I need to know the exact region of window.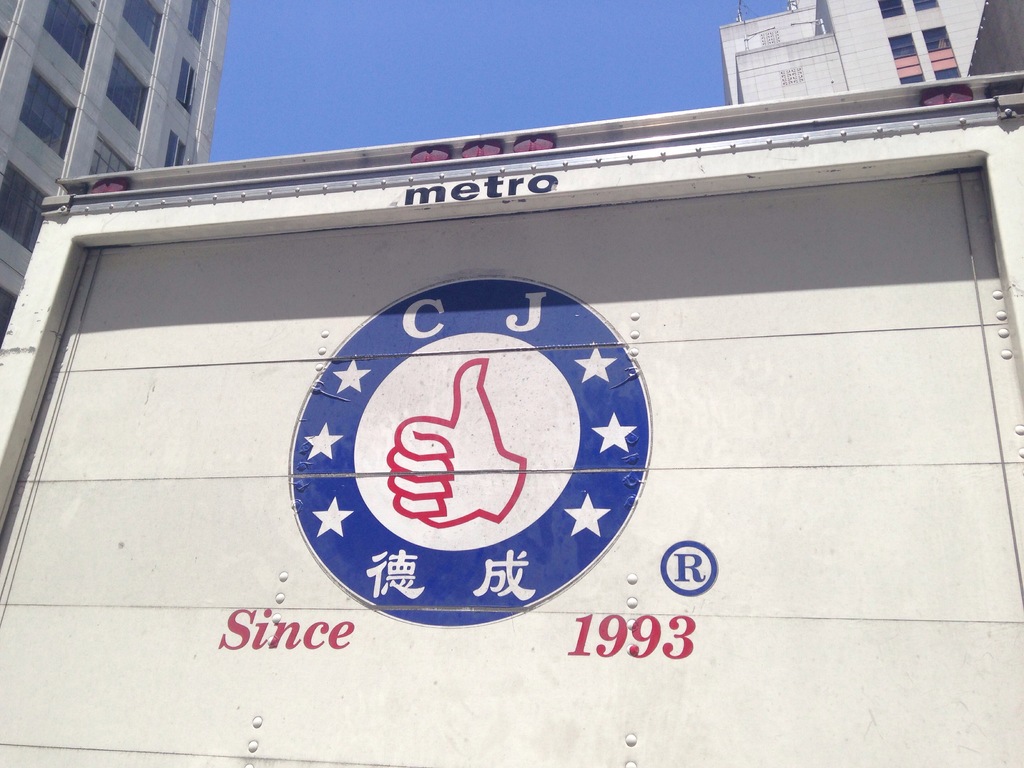
Region: 122/0/161/56.
